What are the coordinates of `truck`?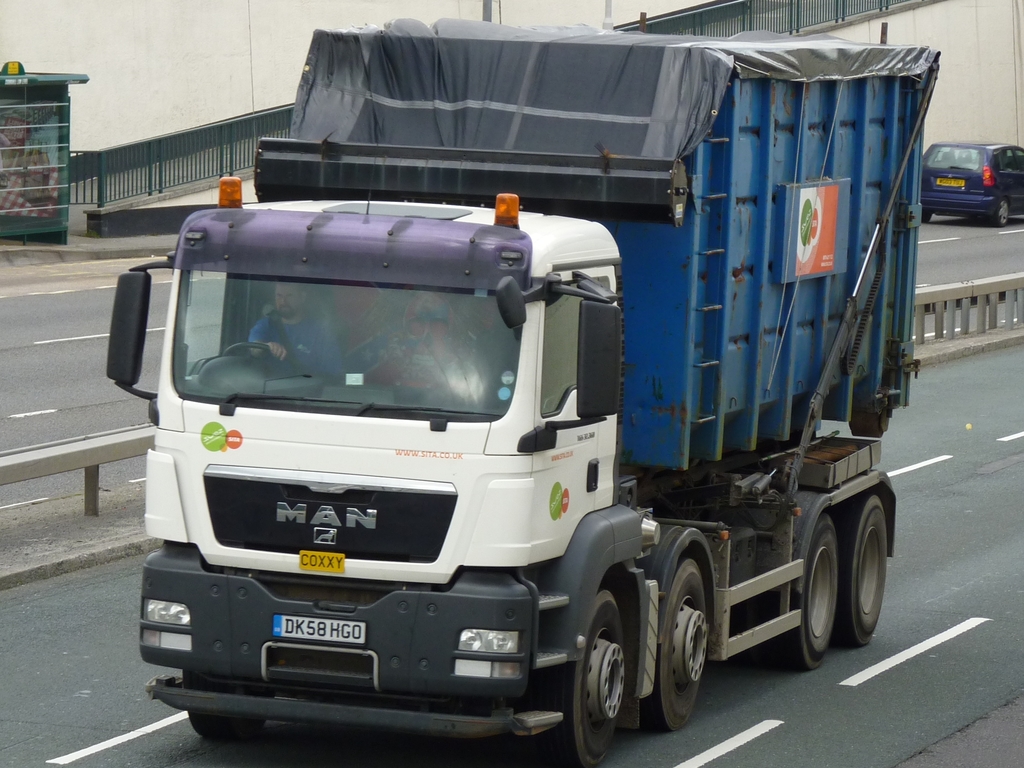
x1=102 y1=19 x2=945 y2=767.
